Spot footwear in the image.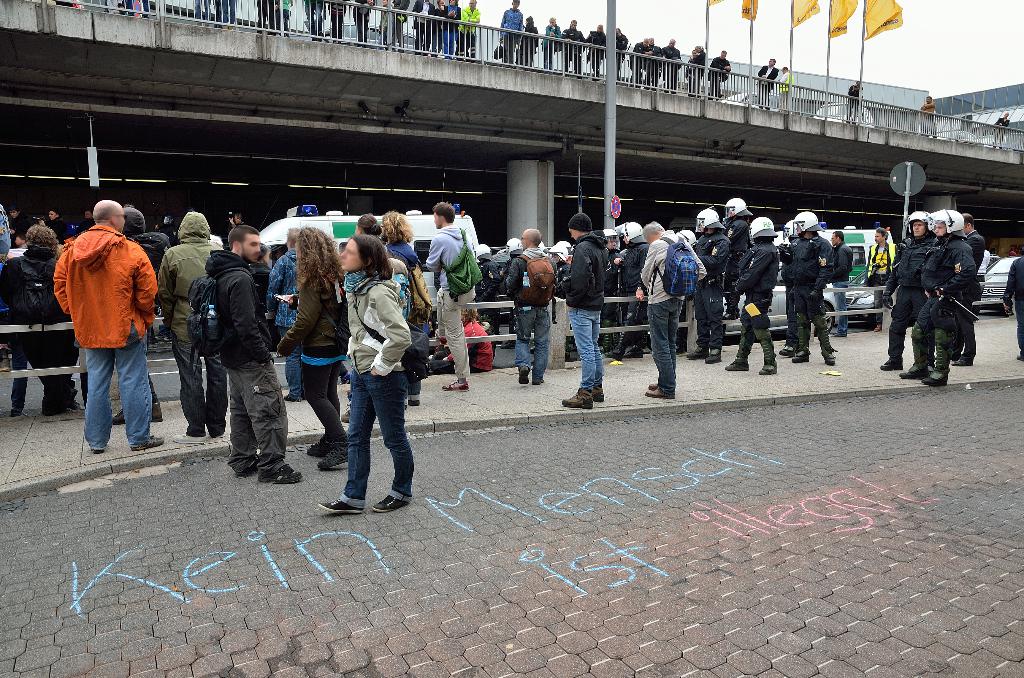
footwear found at bbox(435, 328, 446, 344).
